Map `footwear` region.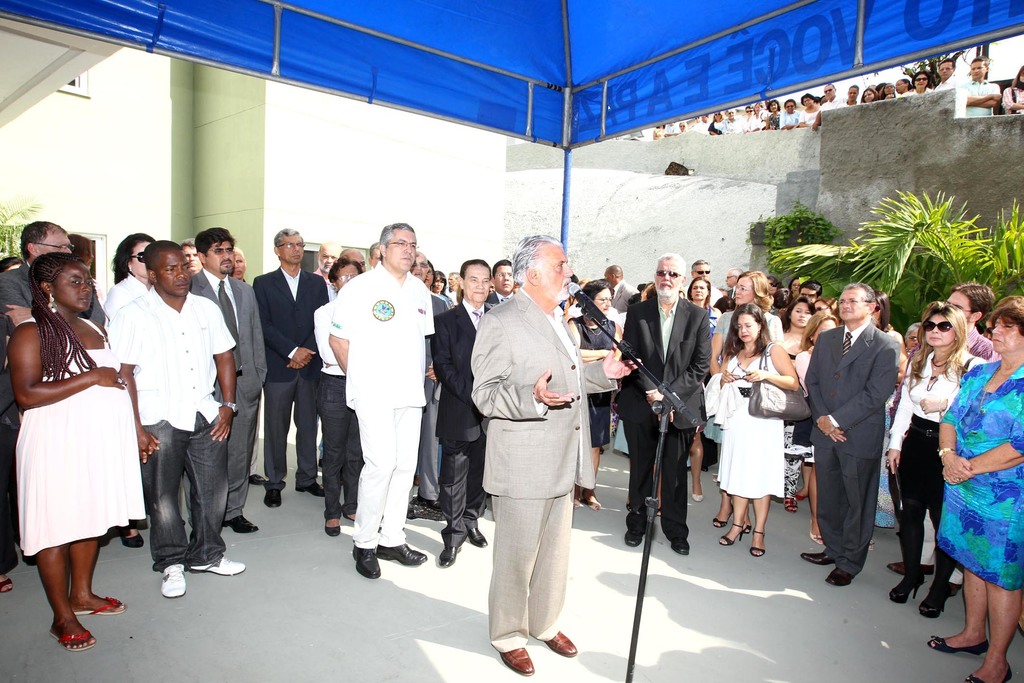
Mapped to <box>803,546,834,567</box>.
